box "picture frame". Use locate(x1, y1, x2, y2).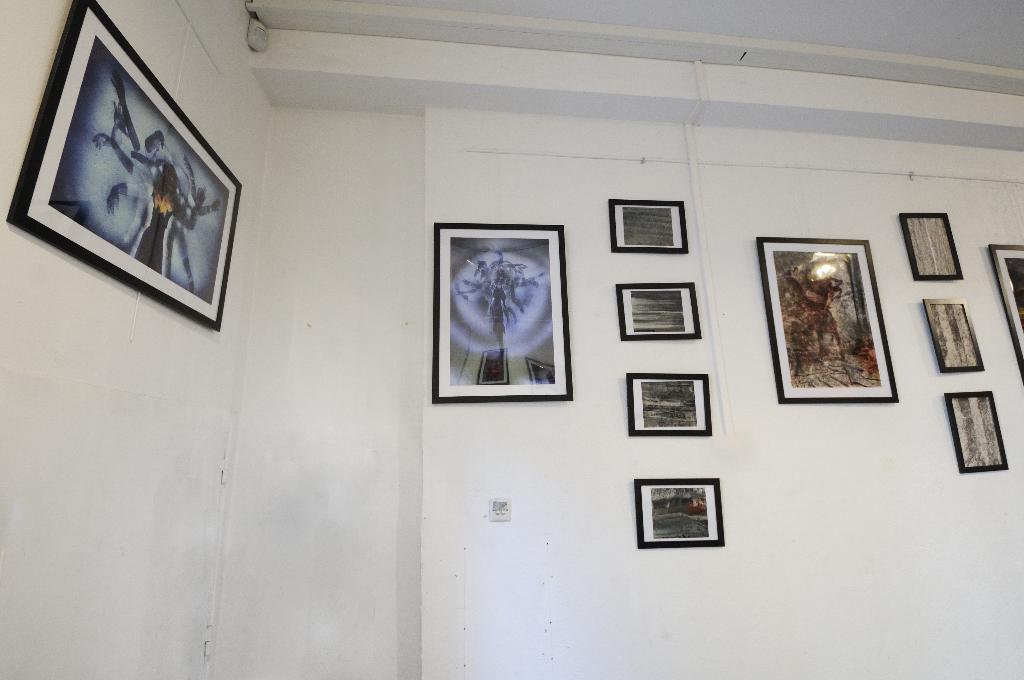
locate(434, 222, 575, 401).
